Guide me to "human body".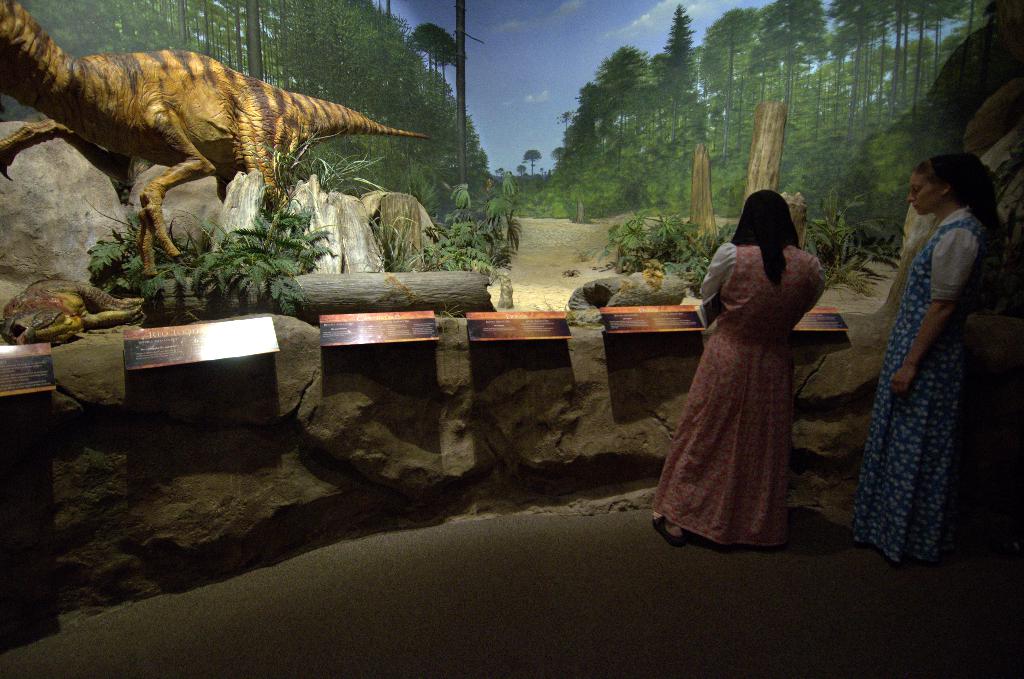
Guidance: 849/149/1014/569.
